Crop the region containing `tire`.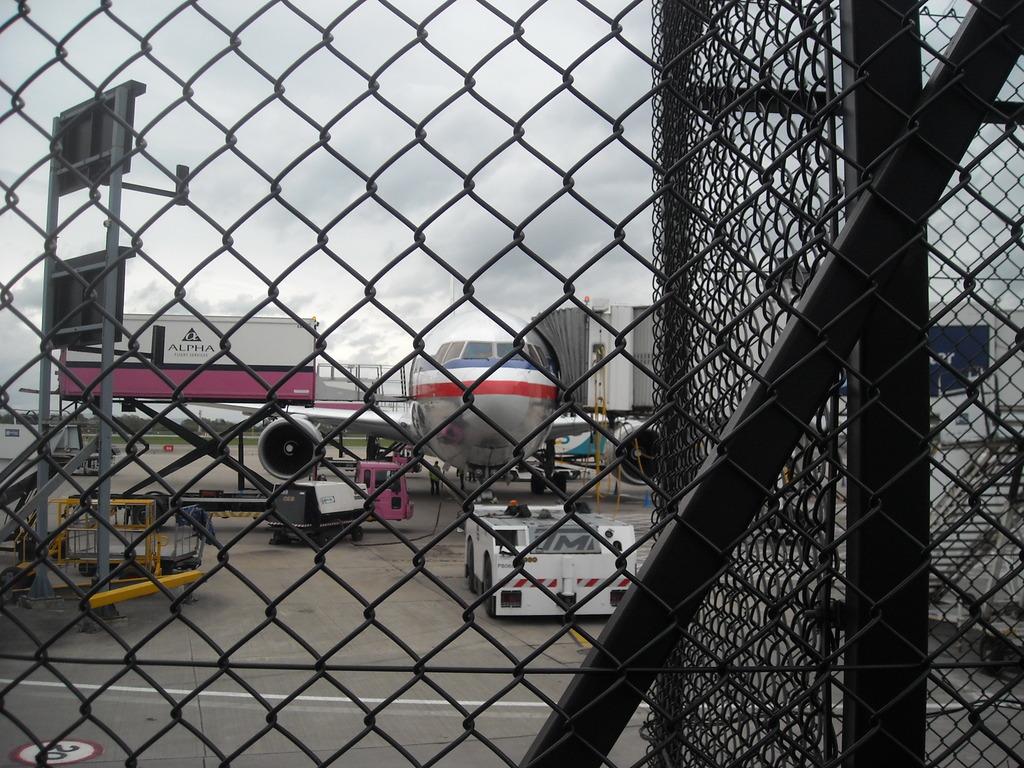
Crop region: Rect(134, 494, 167, 528).
